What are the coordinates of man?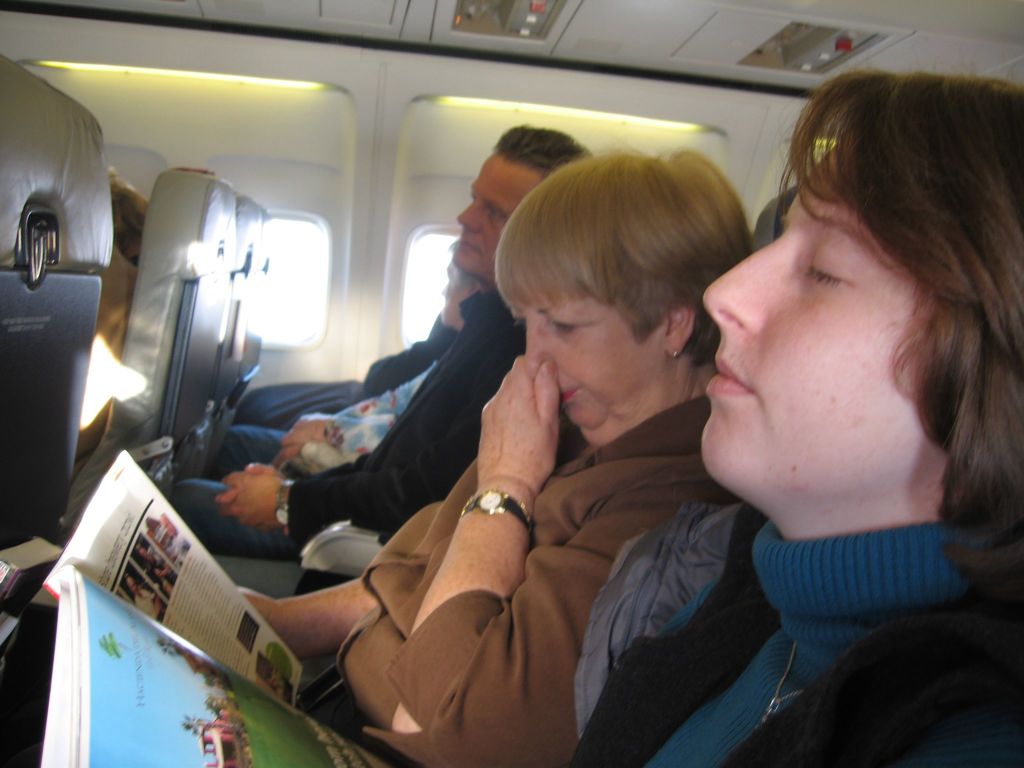
[left=172, top=123, right=607, bottom=562].
